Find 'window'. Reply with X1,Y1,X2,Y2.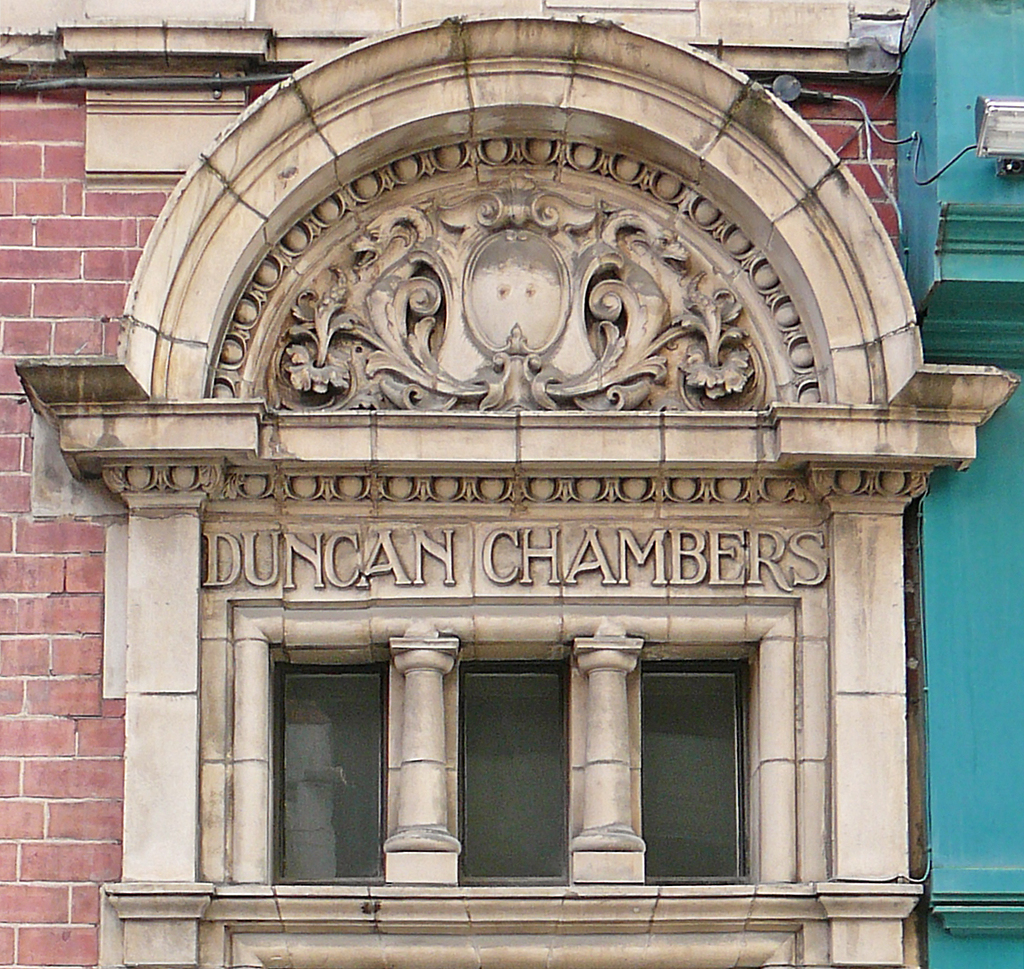
239,614,406,915.
